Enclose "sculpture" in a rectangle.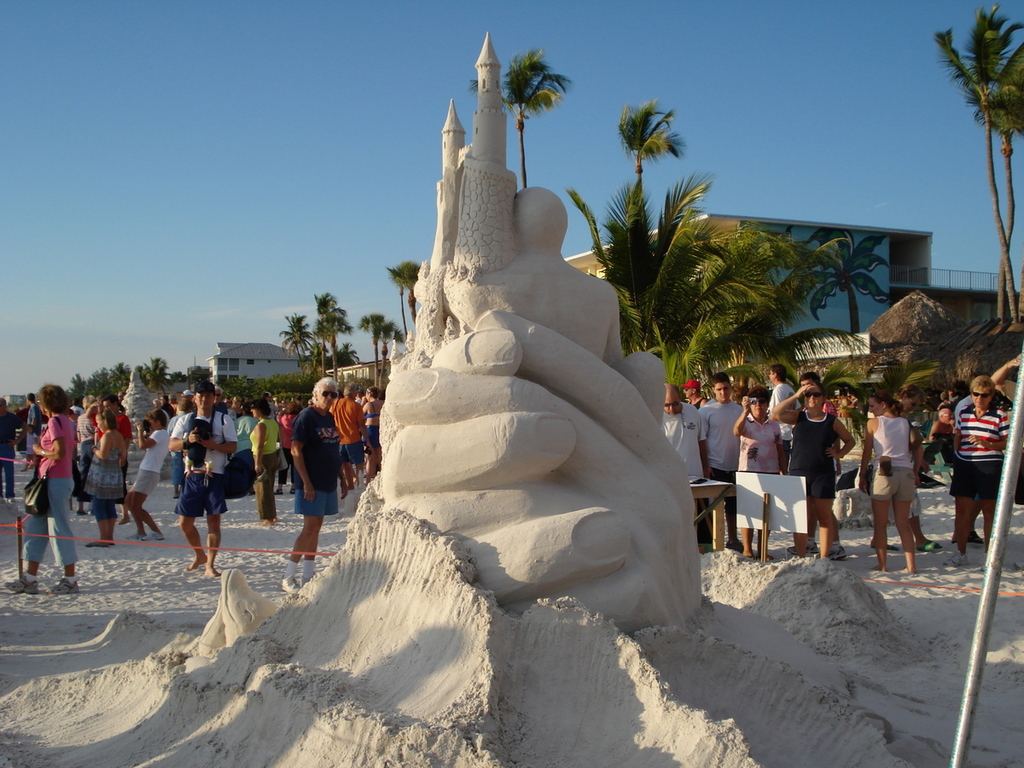
379, 31, 699, 635.
